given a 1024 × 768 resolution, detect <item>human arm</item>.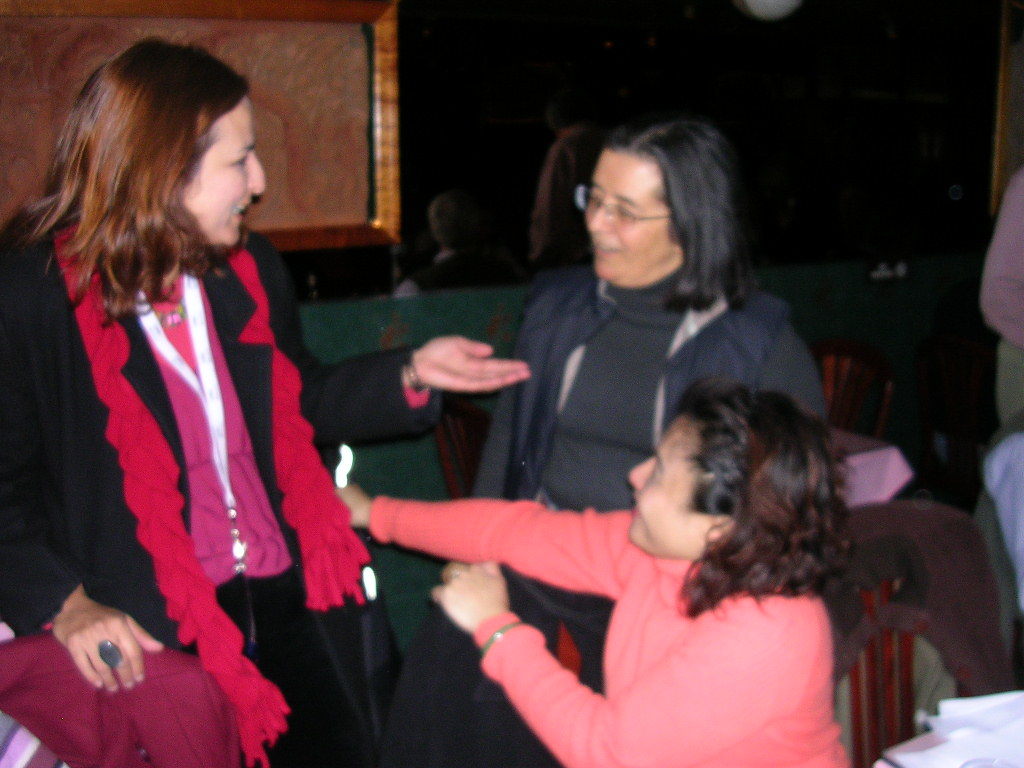
<bbox>466, 614, 782, 767</bbox>.
